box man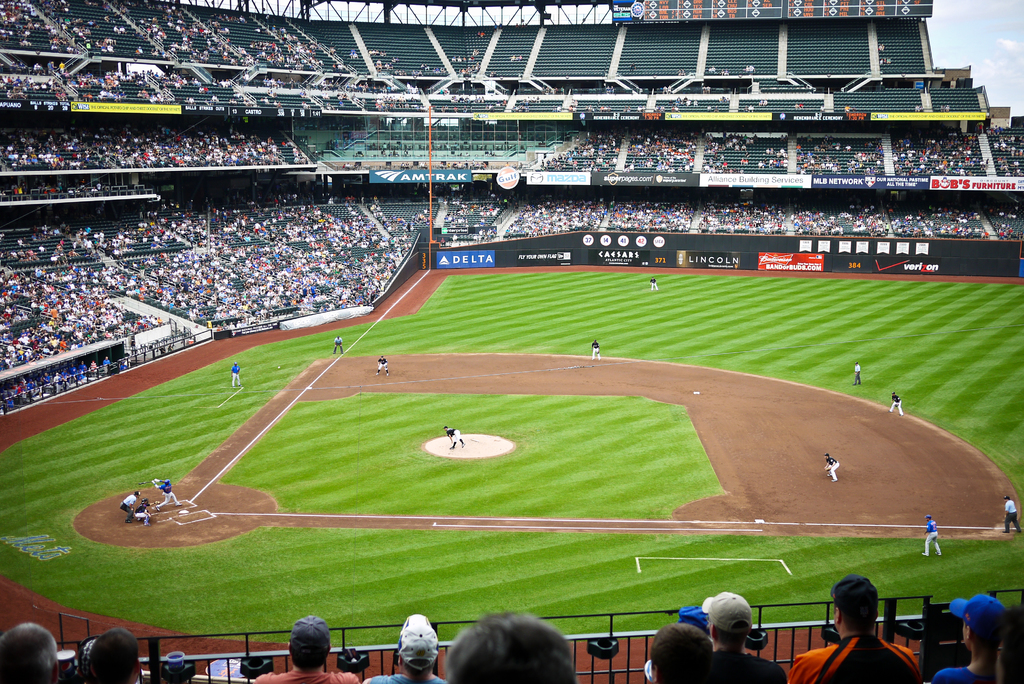
left=443, top=425, right=465, bottom=452
